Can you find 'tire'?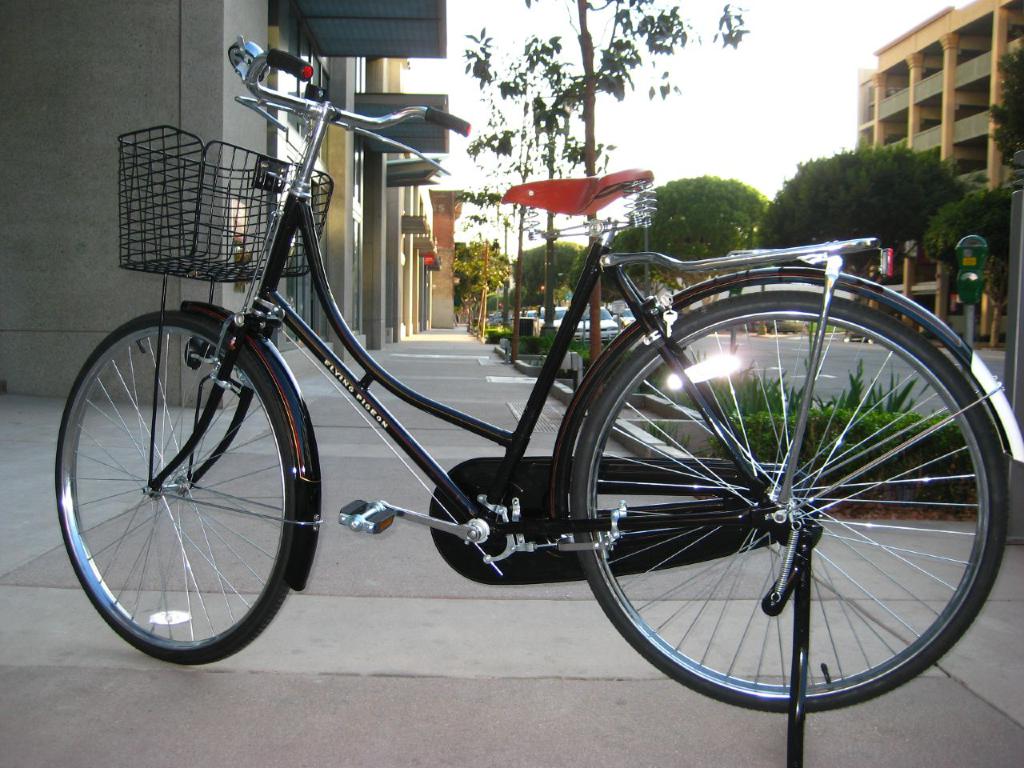
Yes, bounding box: BBox(574, 272, 990, 720).
